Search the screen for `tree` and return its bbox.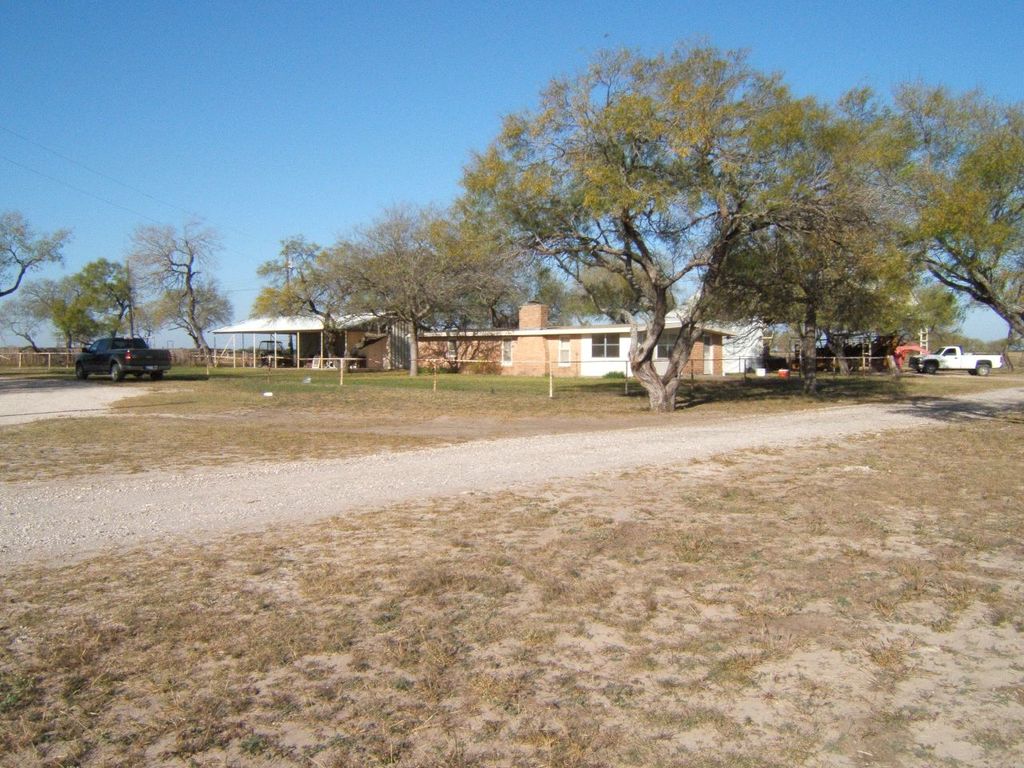
Found: bbox=[0, 277, 61, 355].
